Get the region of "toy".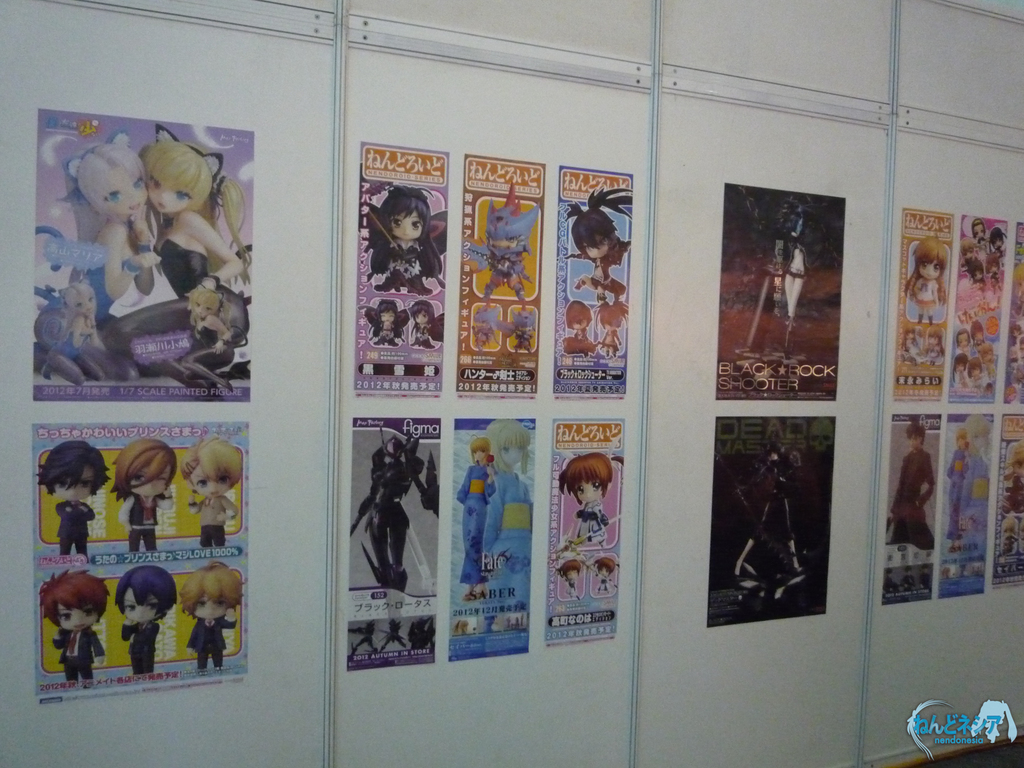
{"left": 123, "top": 445, "right": 181, "bottom": 560}.
